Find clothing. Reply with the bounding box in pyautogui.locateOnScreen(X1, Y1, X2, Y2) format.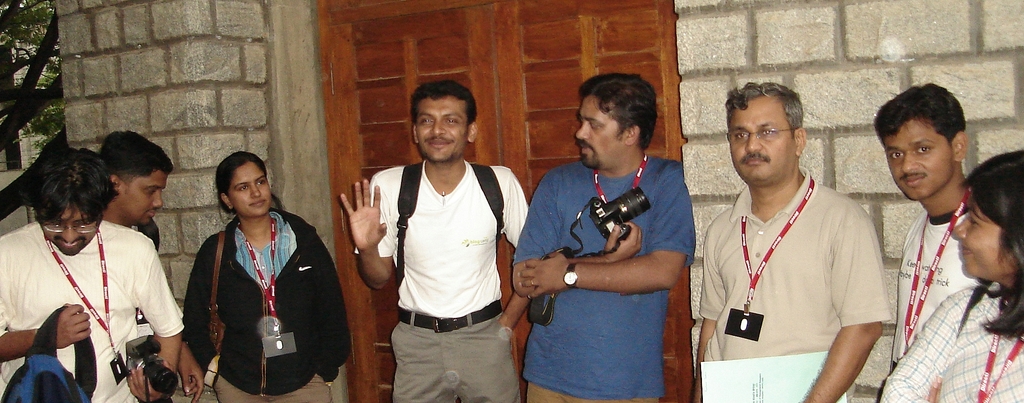
pyautogui.locateOnScreen(186, 202, 351, 397).
